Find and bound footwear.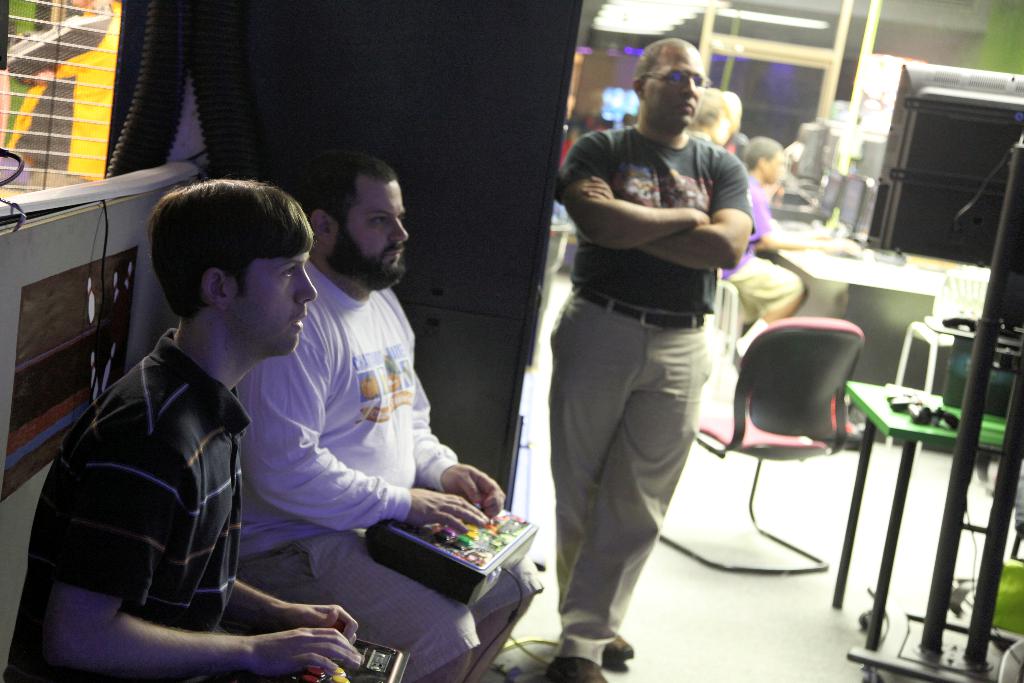
Bound: left=548, top=650, right=607, bottom=682.
